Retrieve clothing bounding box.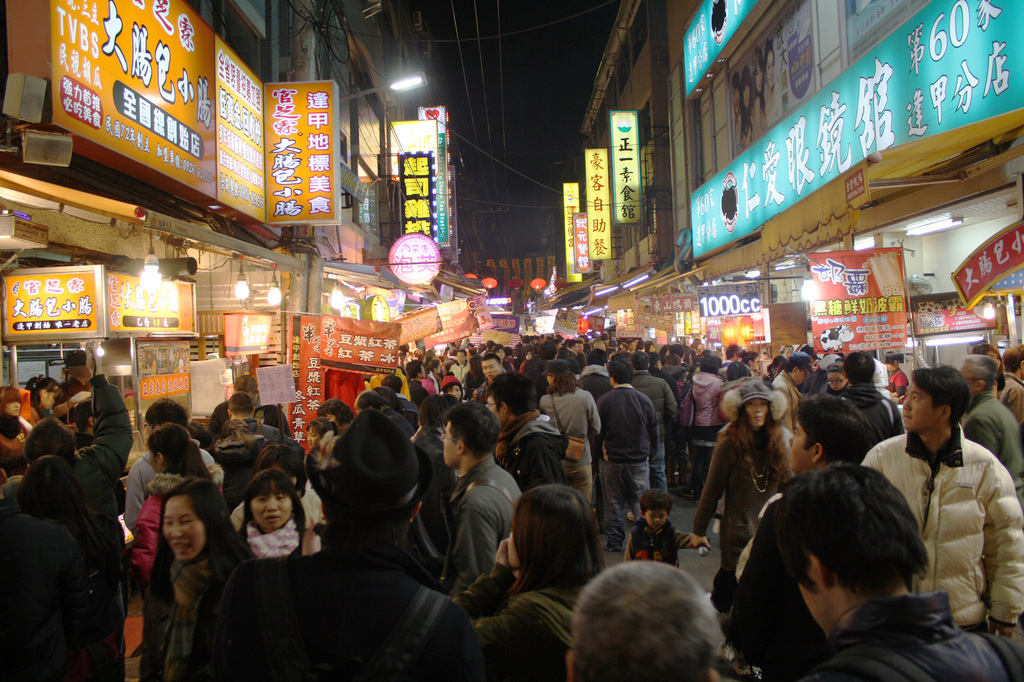
Bounding box: box=[630, 376, 684, 476].
